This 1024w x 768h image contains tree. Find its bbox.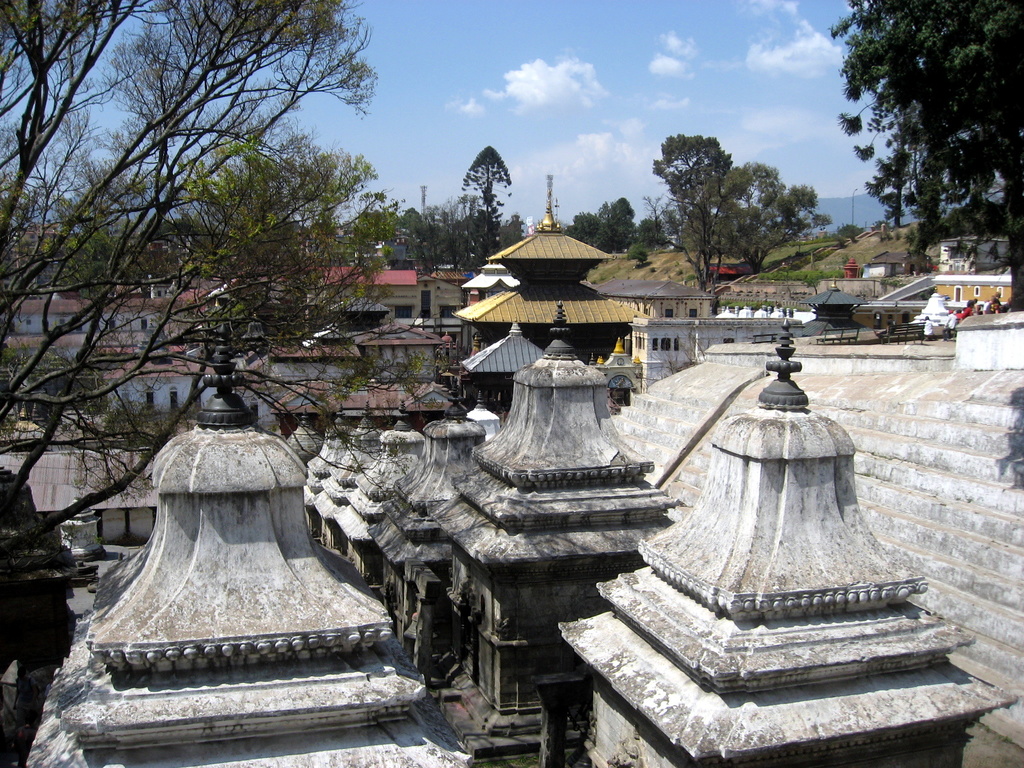
831,0,1023,315.
